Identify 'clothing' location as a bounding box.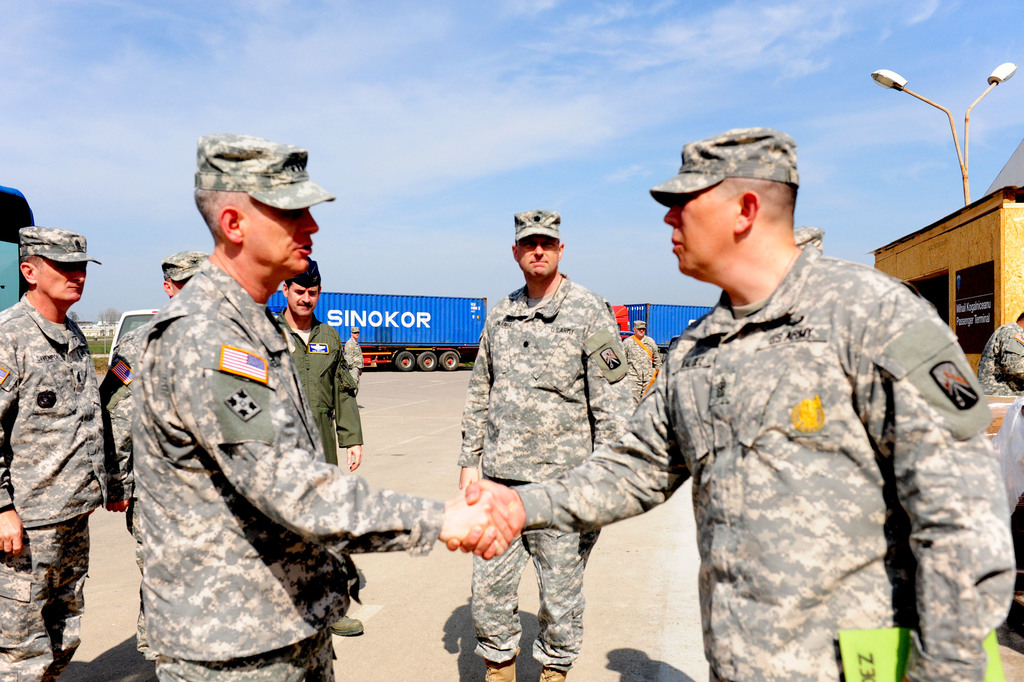
pyautogui.locateOnScreen(516, 229, 1018, 681).
